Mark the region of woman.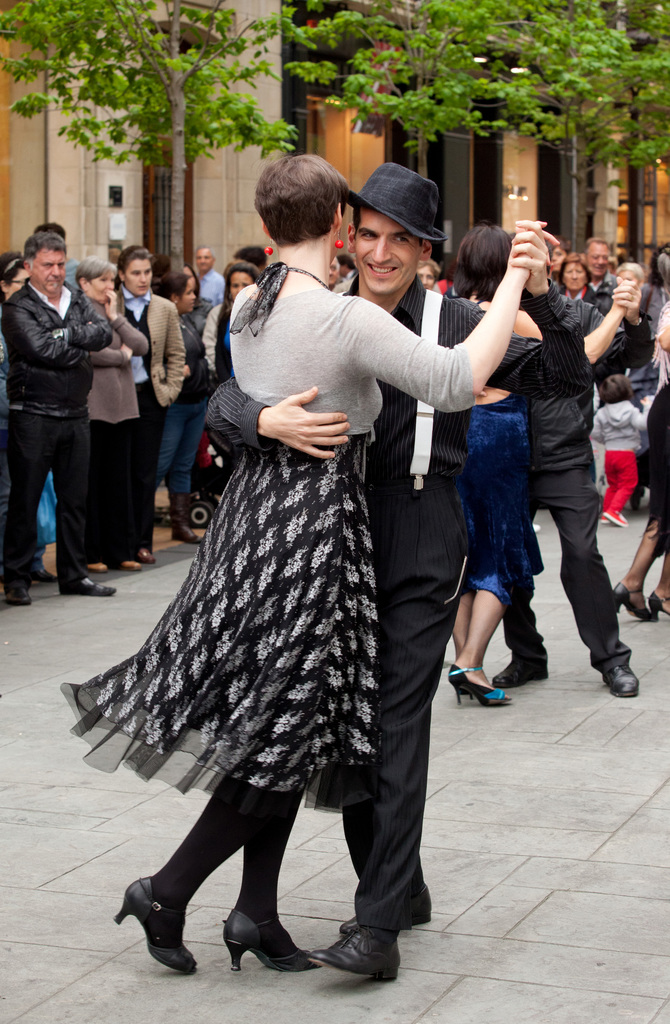
Region: [610, 289, 669, 625].
